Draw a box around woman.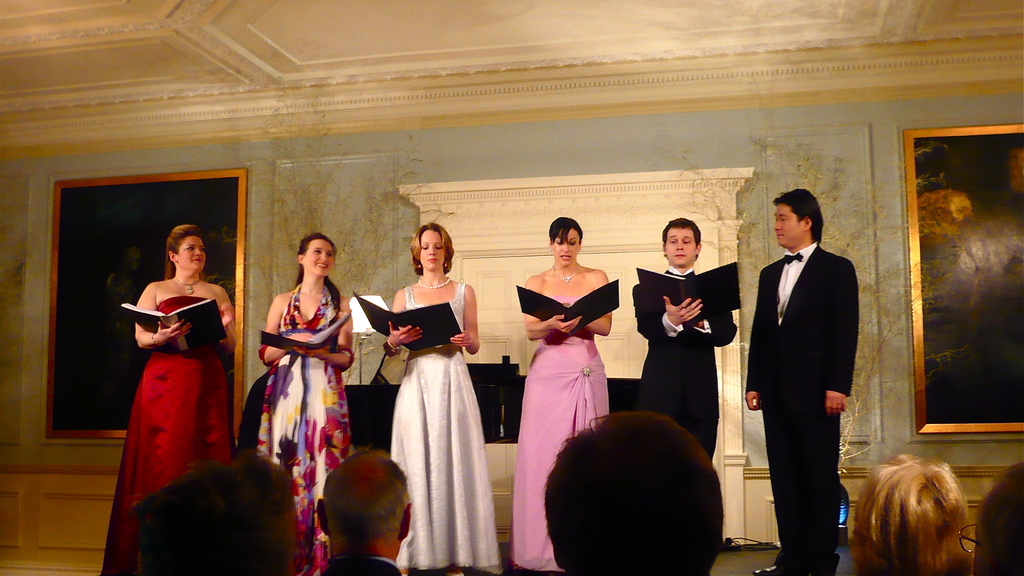
region(252, 235, 359, 575).
